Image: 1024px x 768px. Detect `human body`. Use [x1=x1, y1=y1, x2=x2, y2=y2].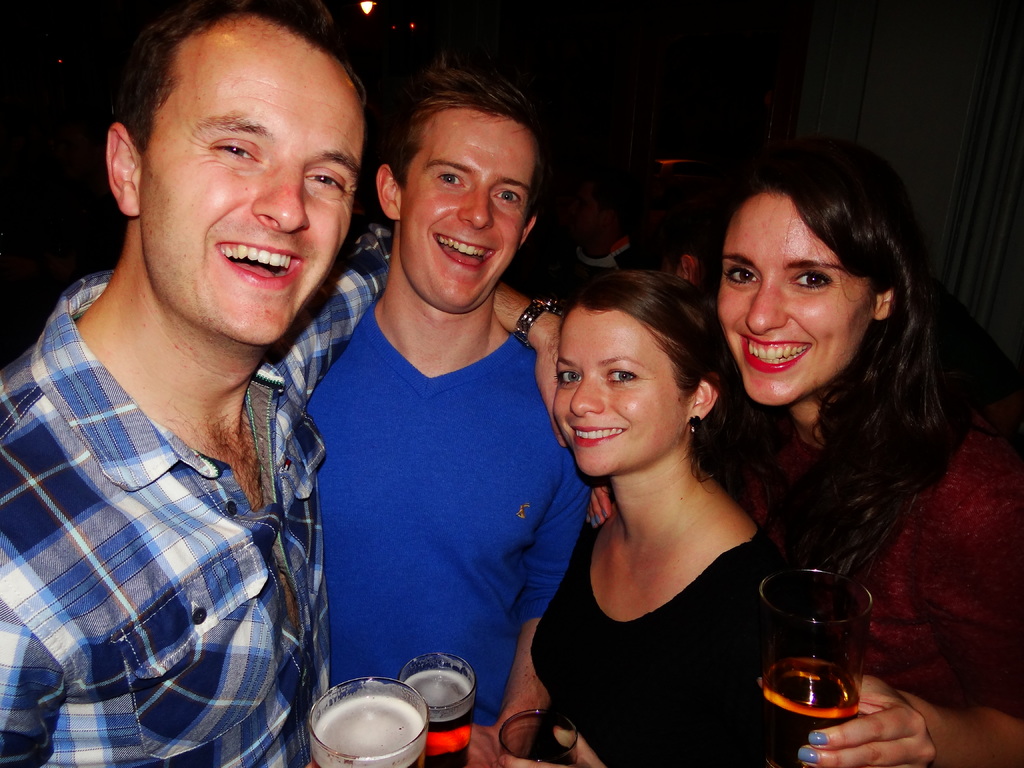
[x1=751, y1=383, x2=1023, y2=767].
